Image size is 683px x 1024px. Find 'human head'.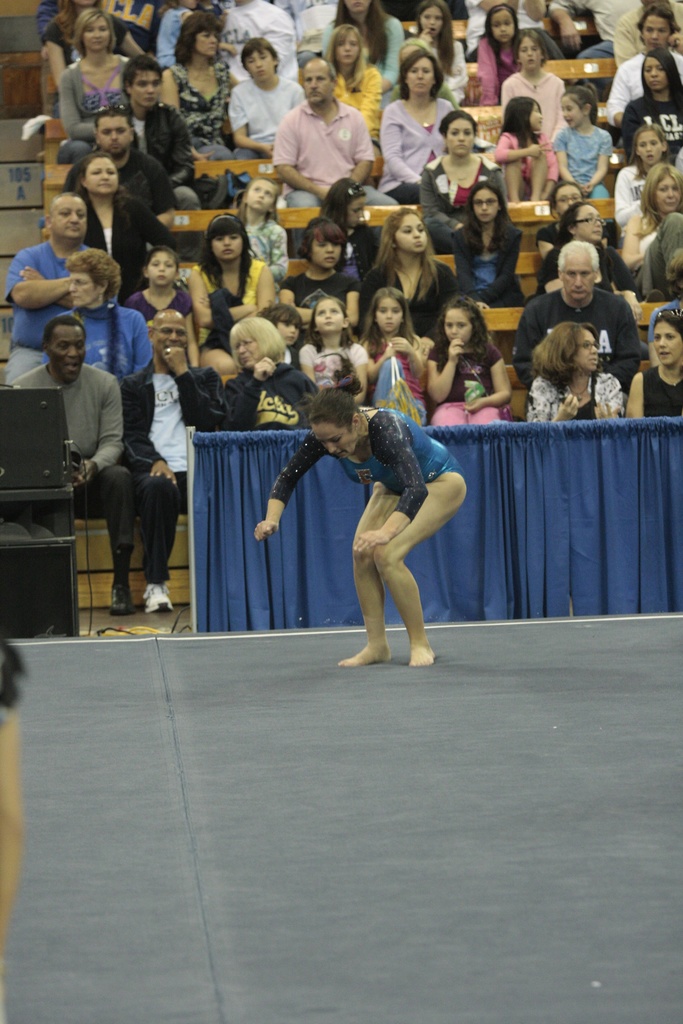
bbox(267, 301, 302, 345).
